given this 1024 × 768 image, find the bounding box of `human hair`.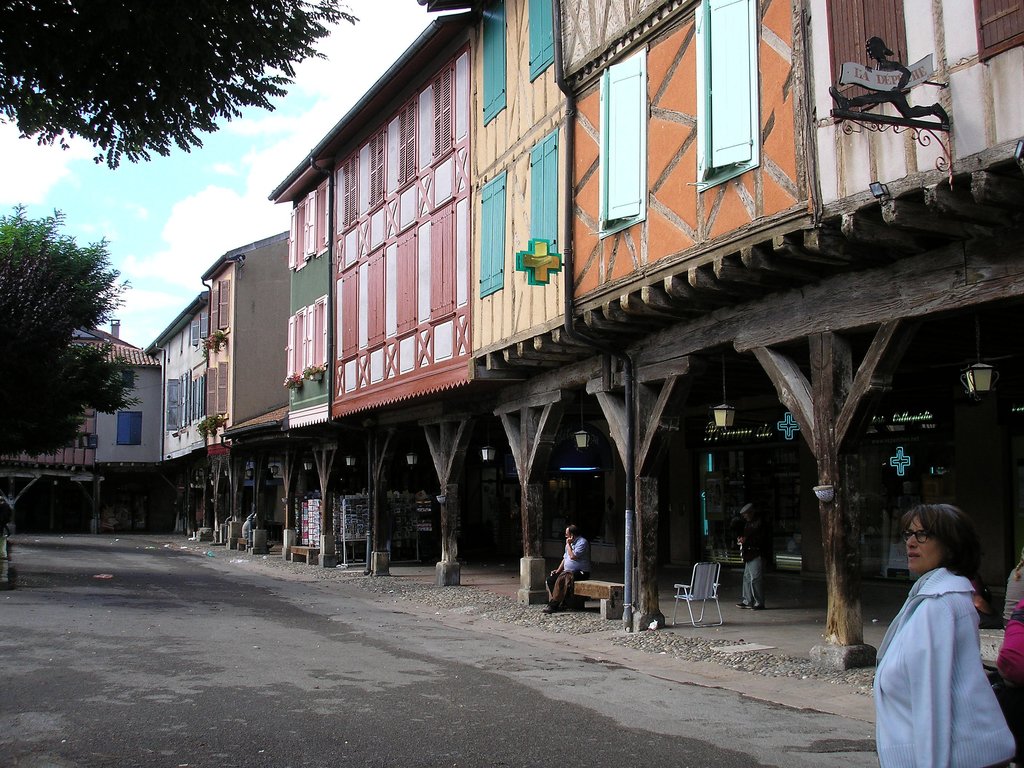
region(569, 524, 580, 539).
